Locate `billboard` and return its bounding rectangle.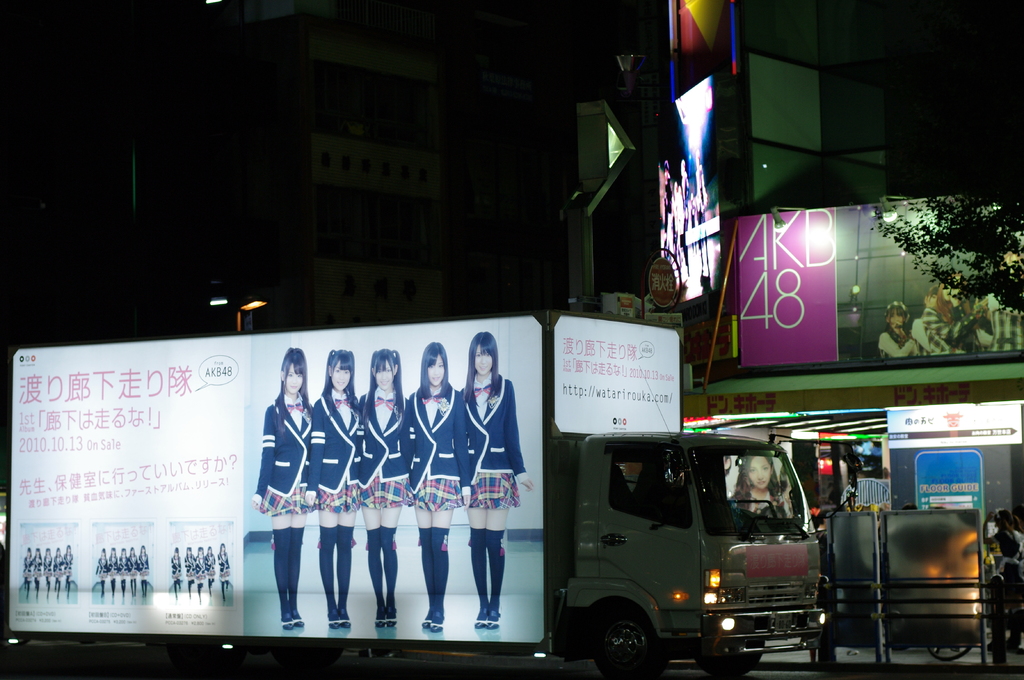
locate(730, 187, 1023, 360).
